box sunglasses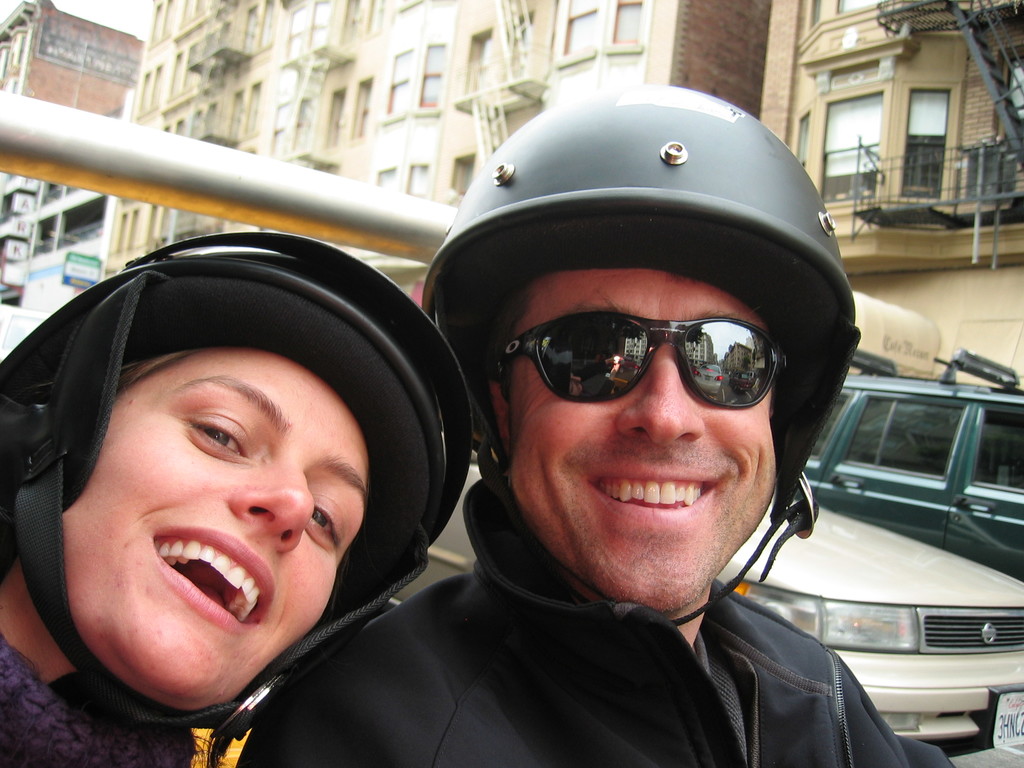
485/309/788/404
